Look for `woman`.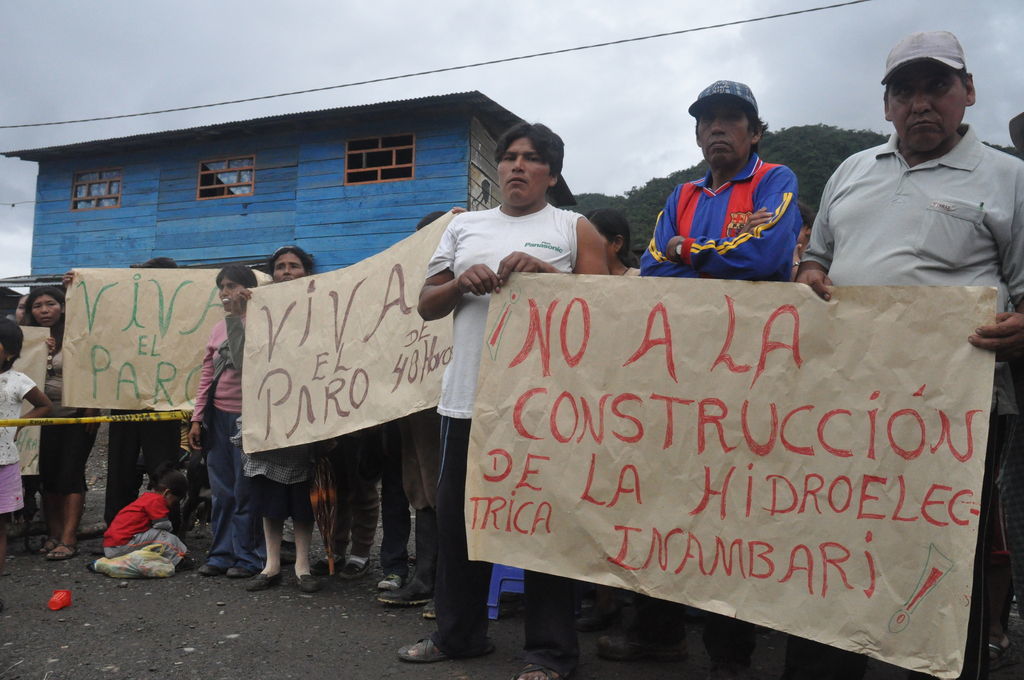
Found: pyautogui.locateOnScreen(178, 234, 251, 587).
